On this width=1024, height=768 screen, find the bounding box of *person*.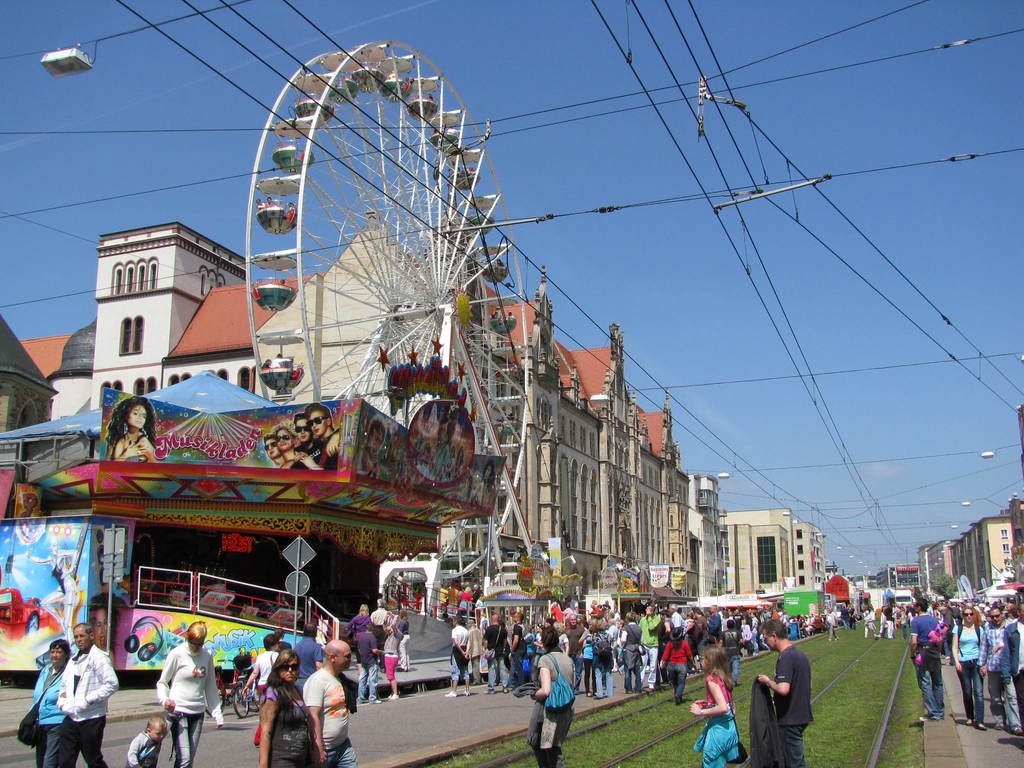
Bounding box: (154,623,226,767).
